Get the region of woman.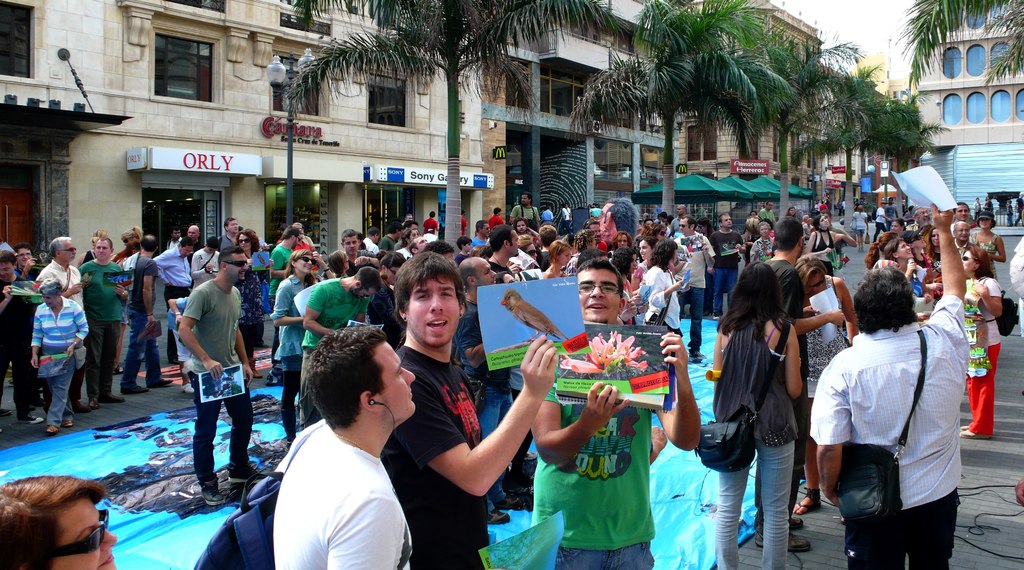
box(395, 228, 417, 261).
